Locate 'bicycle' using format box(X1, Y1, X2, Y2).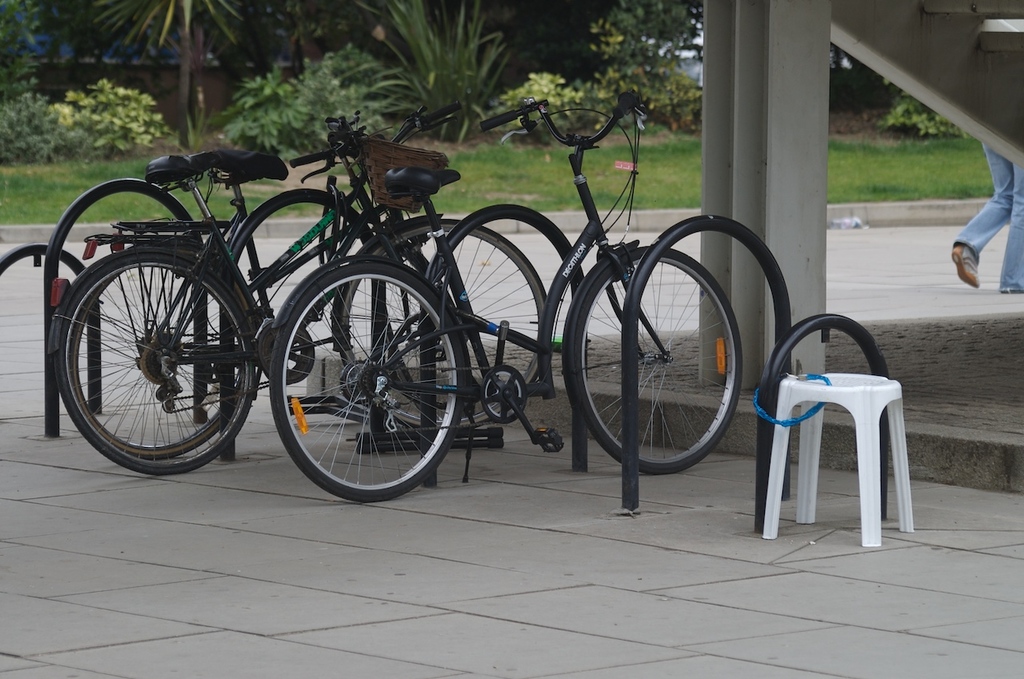
box(264, 90, 742, 504).
